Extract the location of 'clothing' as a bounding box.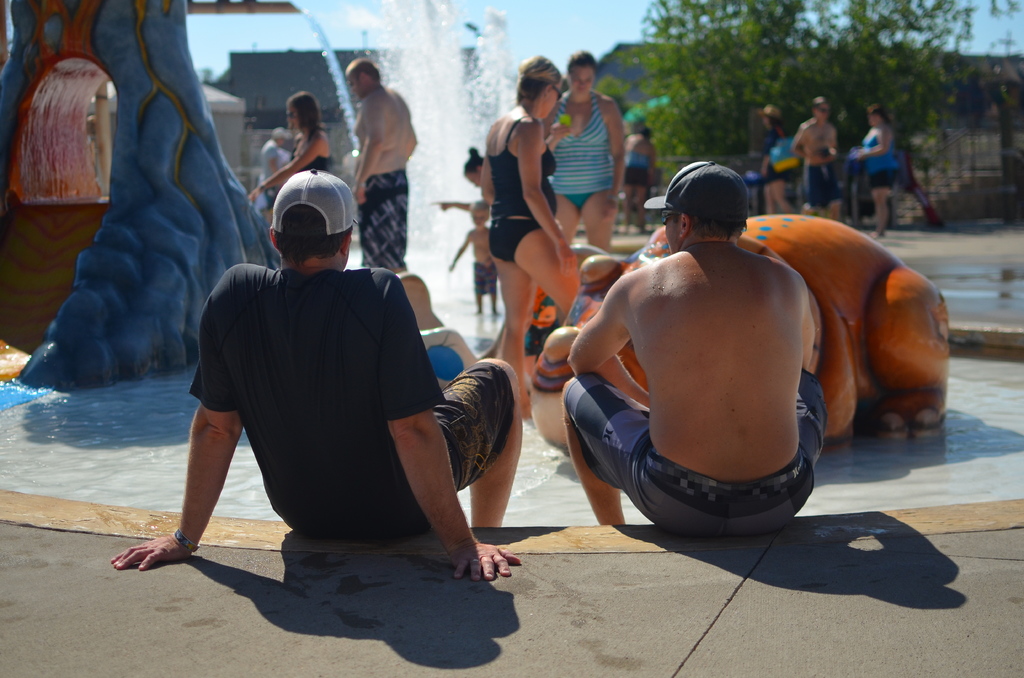
bbox=(257, 141, 289, 218).
